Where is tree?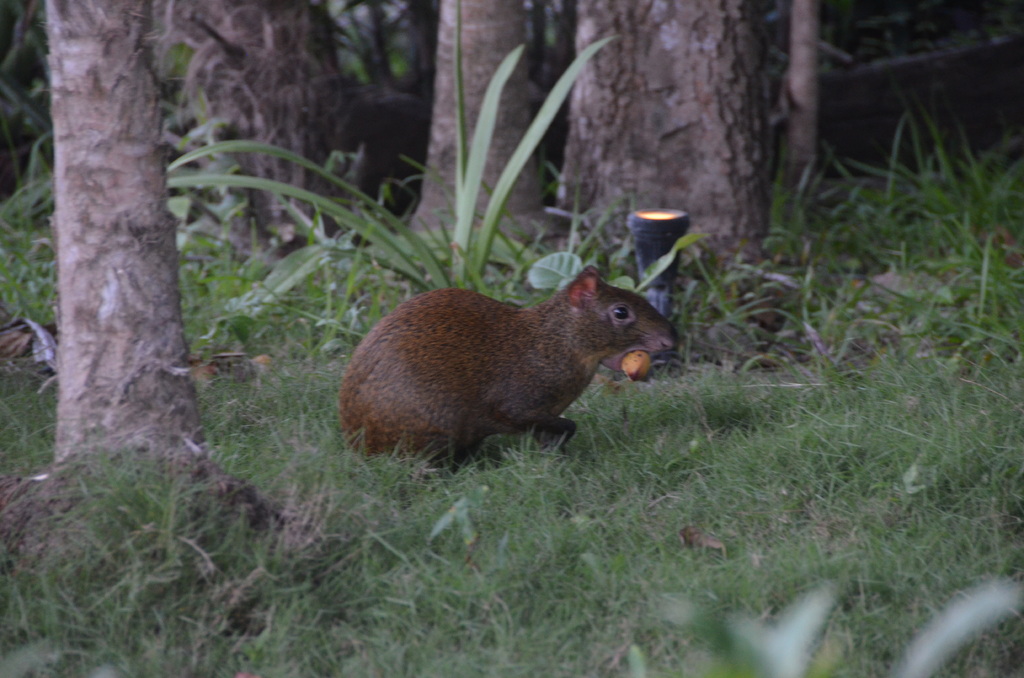
(751,0,822,261).
